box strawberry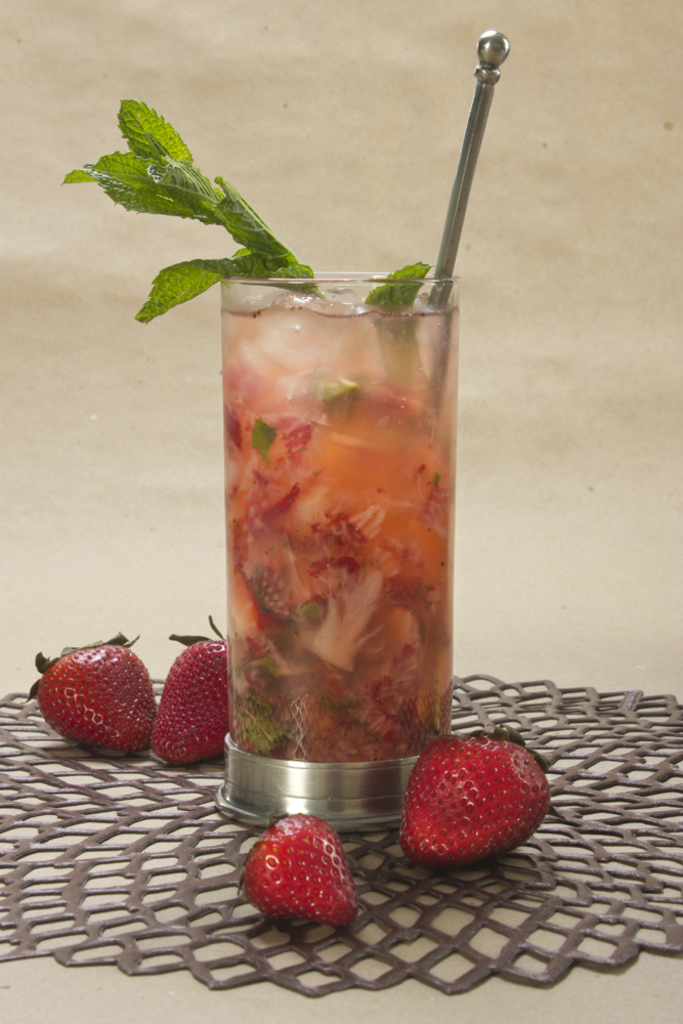
239, 810, 367, 928
